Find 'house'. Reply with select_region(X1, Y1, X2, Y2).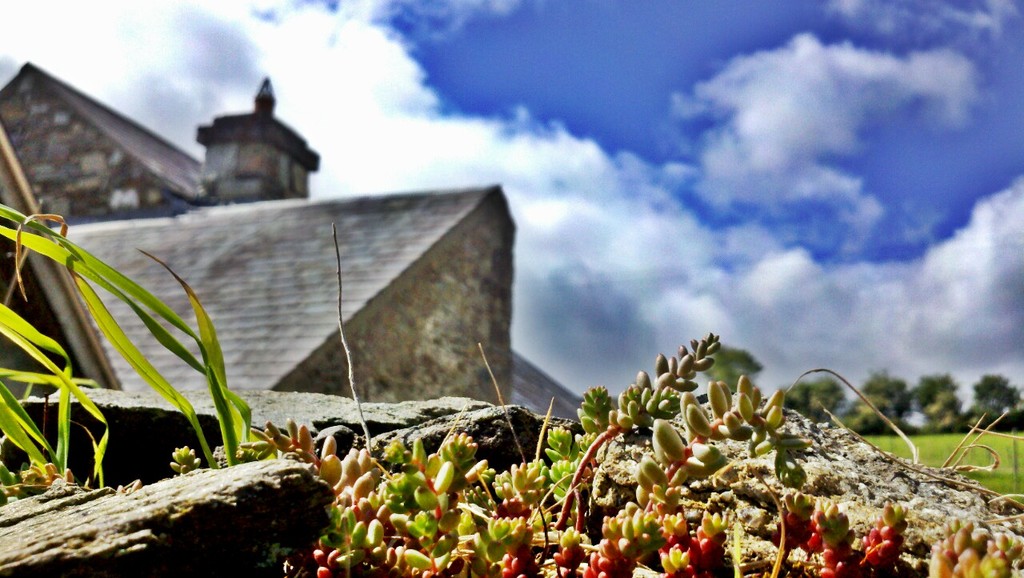
select_region(11, 183, 513, 421).
